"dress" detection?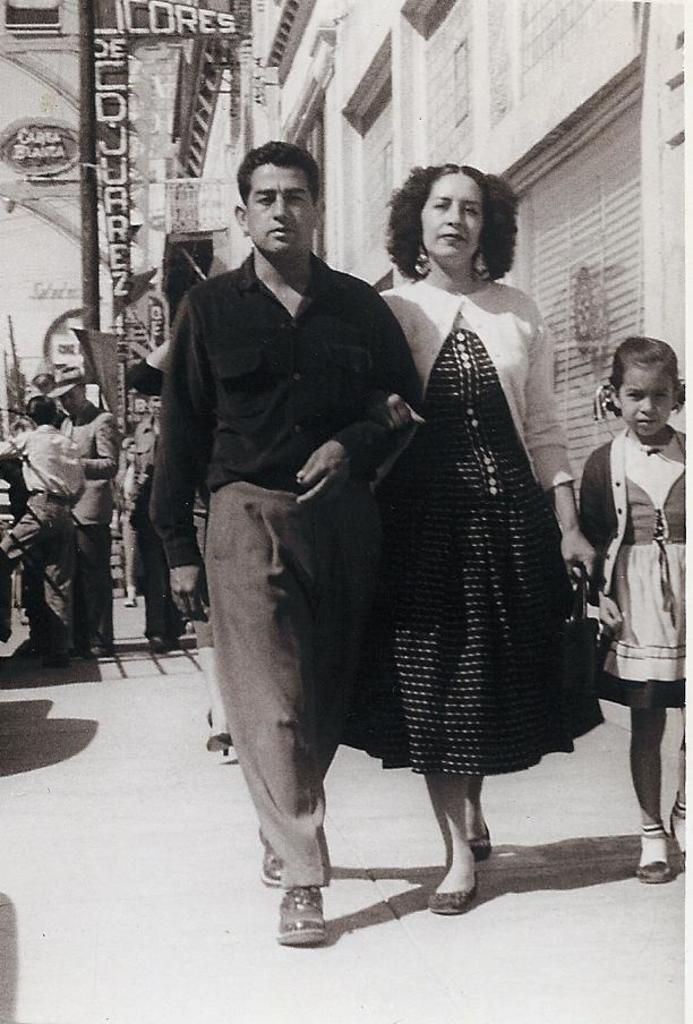
[x1=339, y1=327, x2=606, y2=770]
